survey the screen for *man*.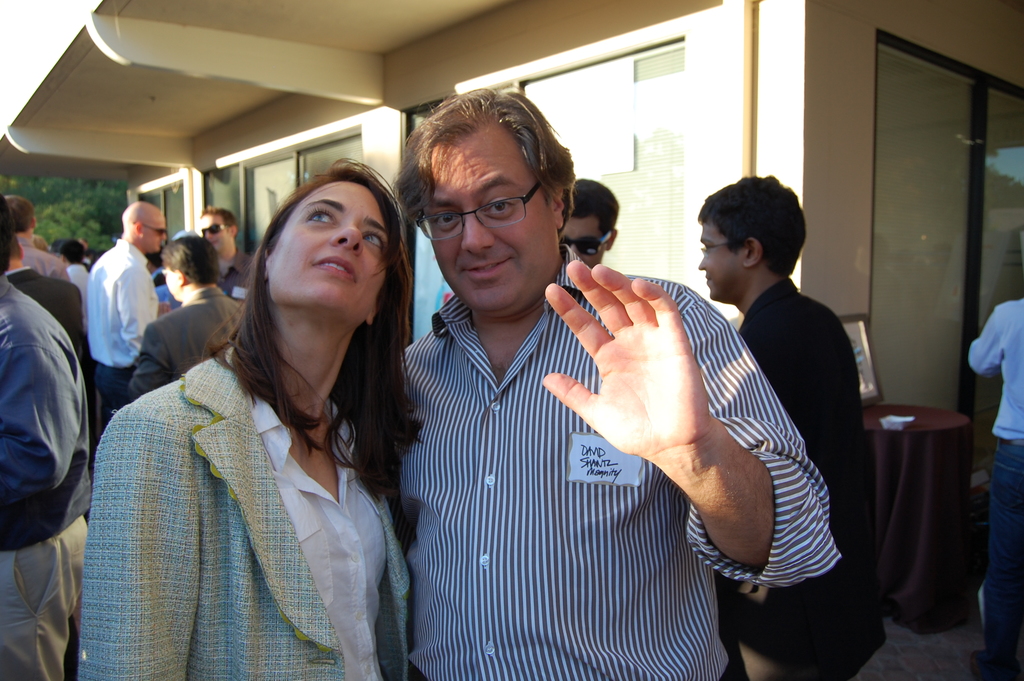
Survey found: 145 246 184 308.
